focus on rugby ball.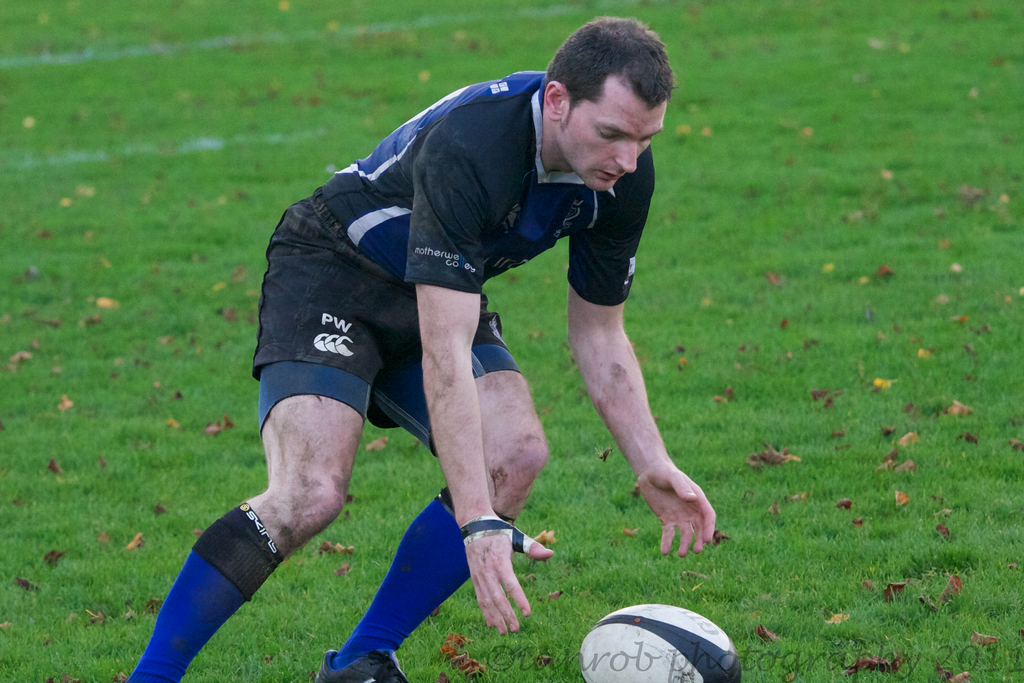
Focused at 579 601 742 682.
